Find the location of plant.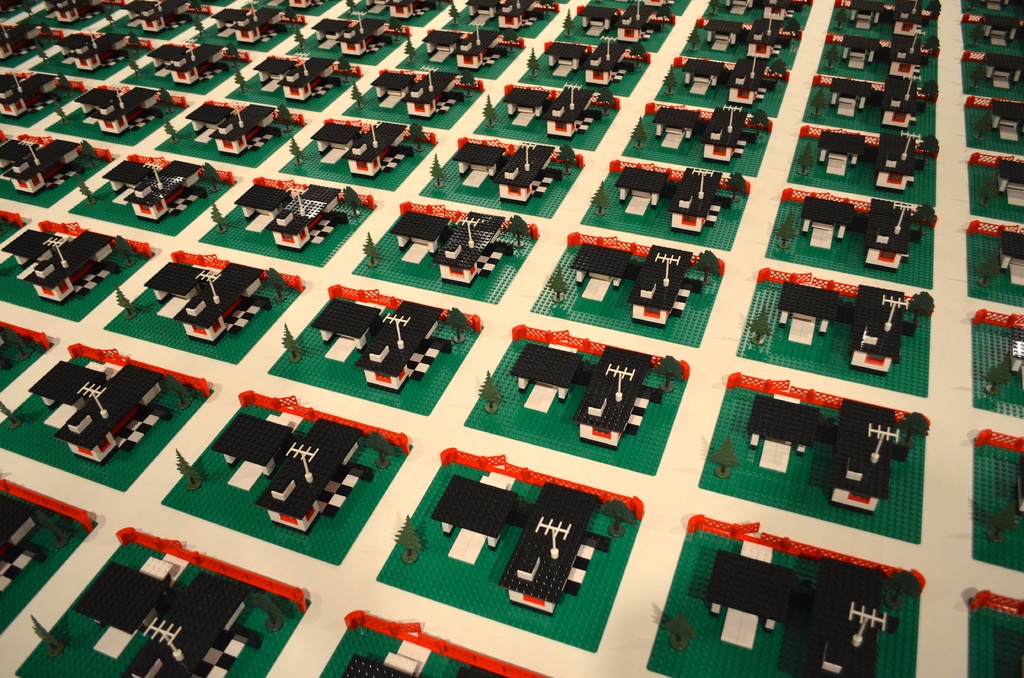
Location: region(442, 303, 479, 344).
